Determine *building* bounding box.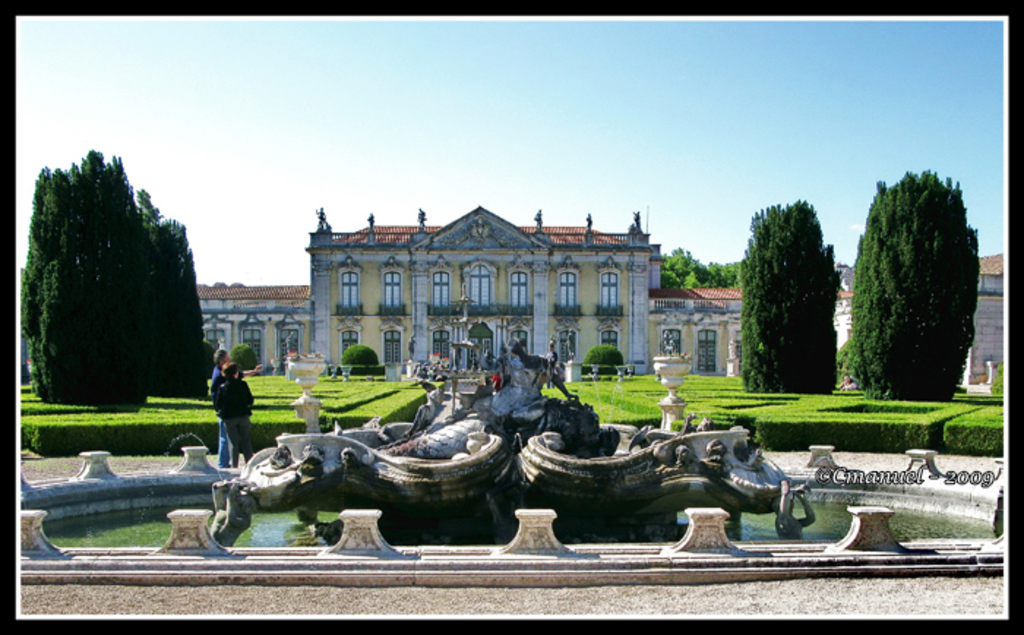
Determined: 199,279,316,366.
